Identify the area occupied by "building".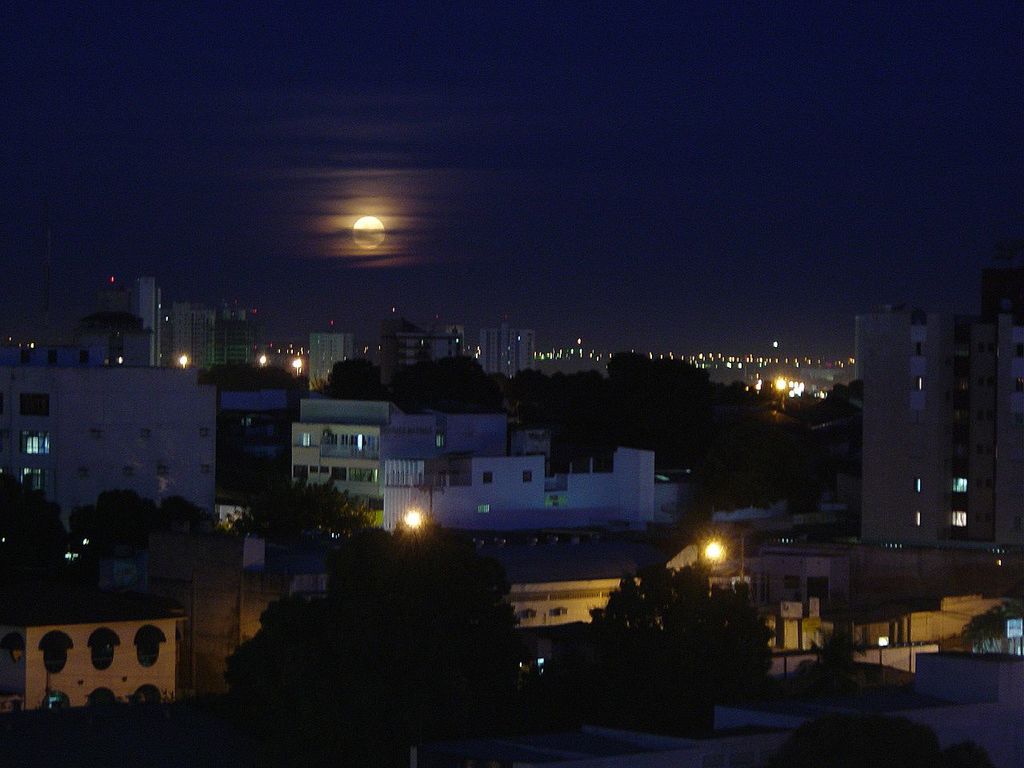
Area: region(851, 264, 1018, 554).
